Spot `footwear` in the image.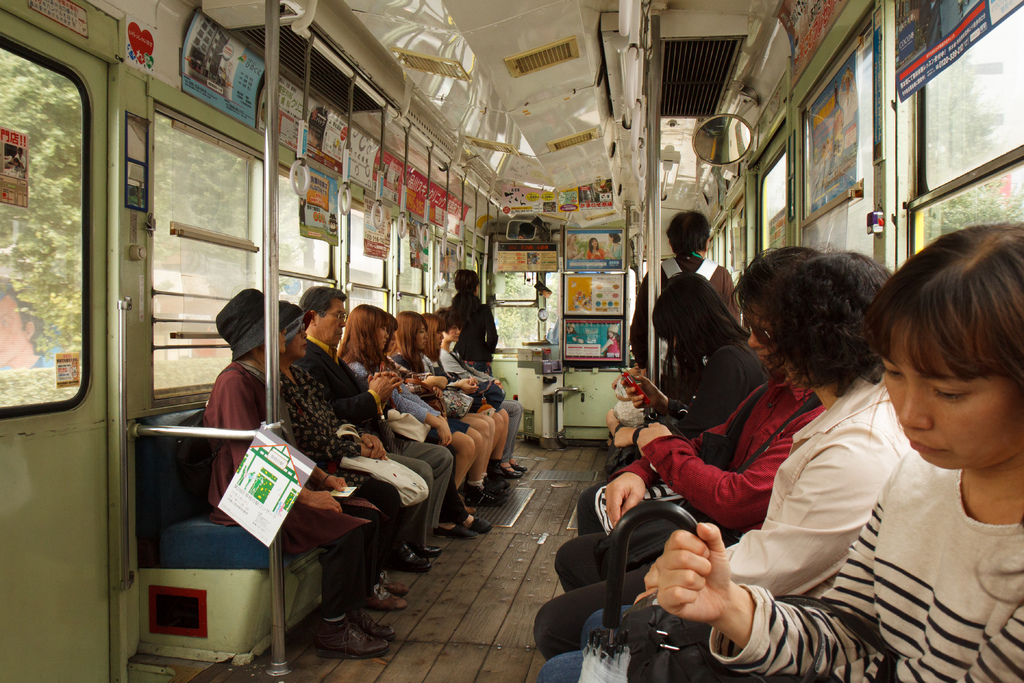
`footwear` found at [320, 609, 390, 659].
